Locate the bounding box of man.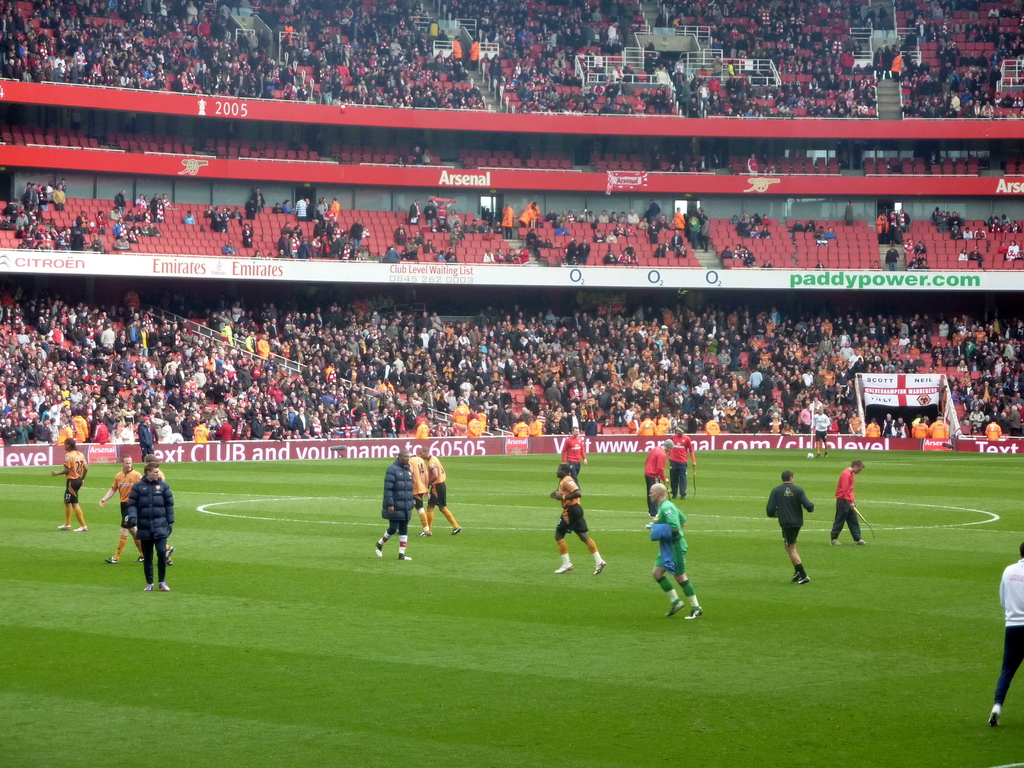
Bounding box: crop(244, 198, 256, 220).
